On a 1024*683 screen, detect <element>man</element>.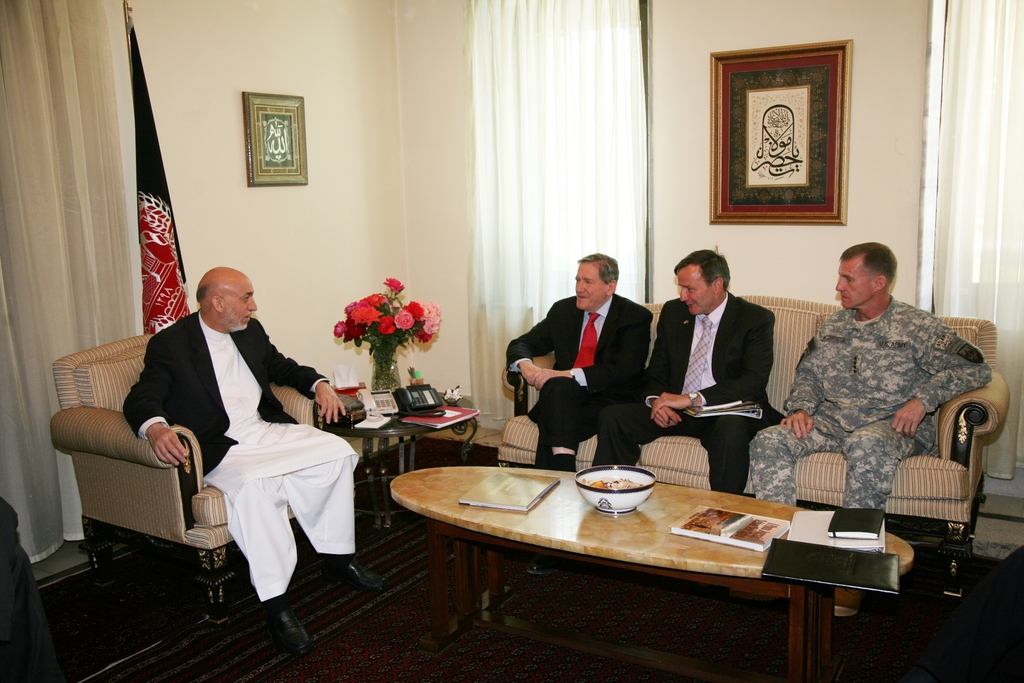
[left=117, top=245, right=350, bottom=627].
